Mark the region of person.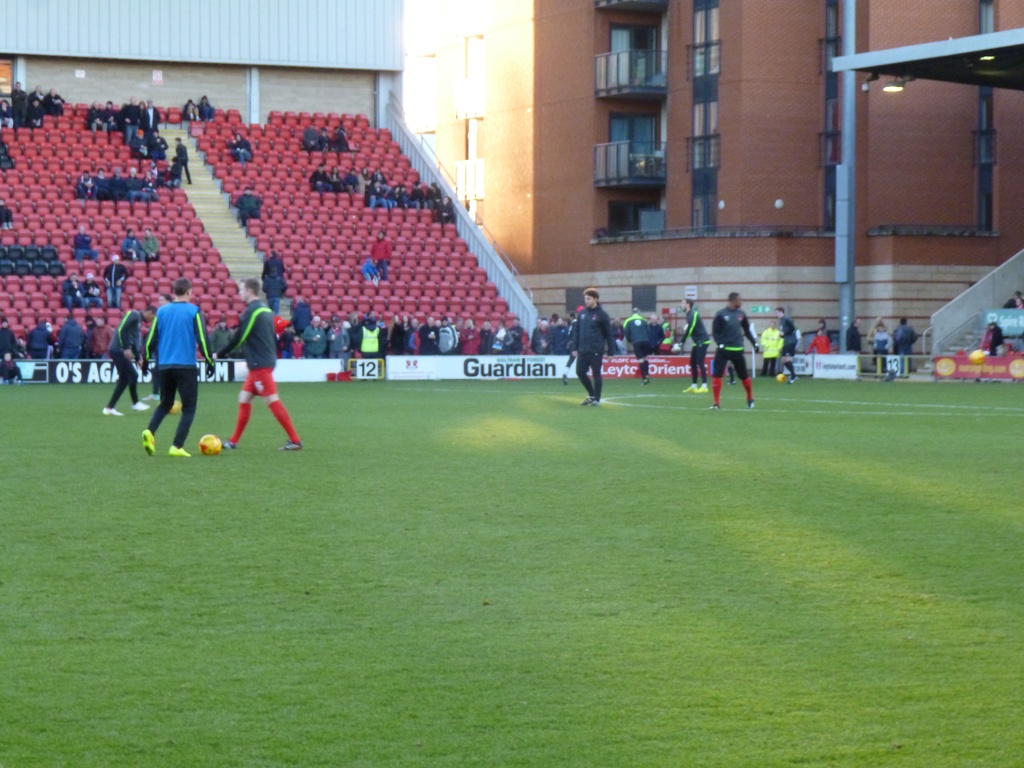
Region: x1=81, y1=307, x2=115, y2=360.
